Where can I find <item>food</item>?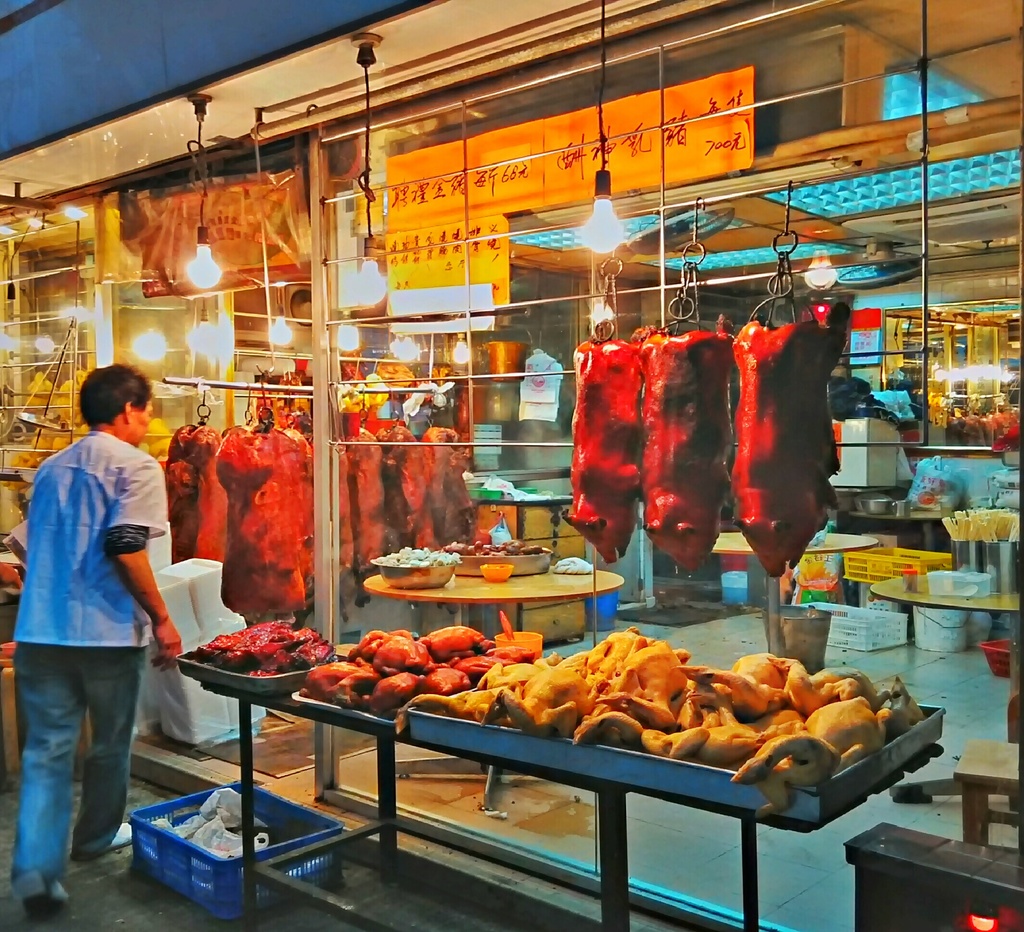
You can find it at 735 299 852 582.
